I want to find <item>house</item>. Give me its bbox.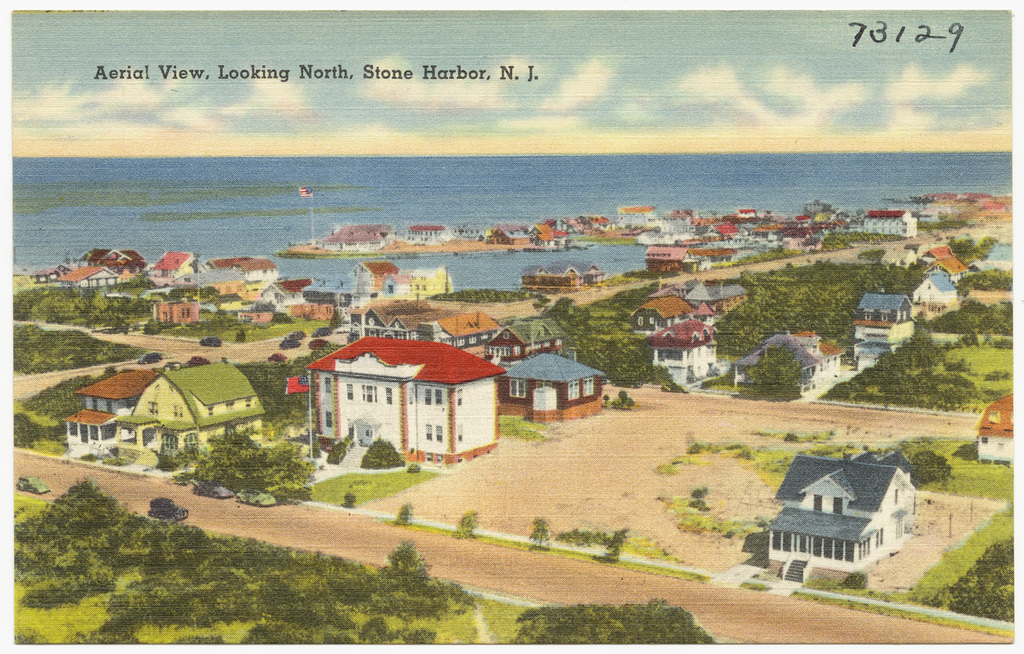
(479,222,569,248).
